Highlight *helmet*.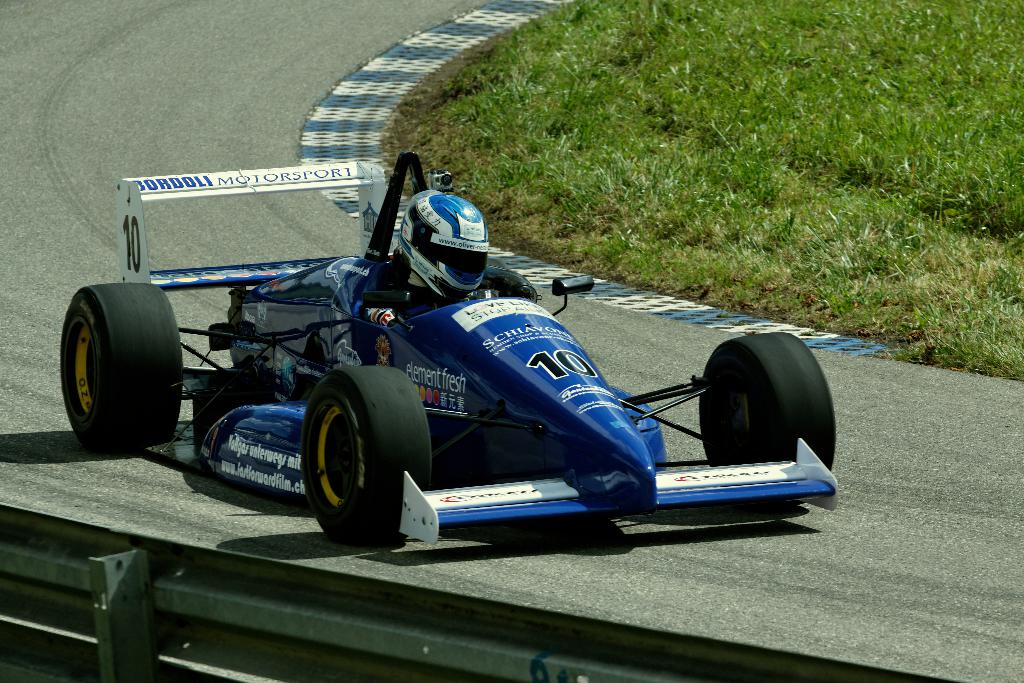
Highlighted region: (left=402, top=187, right=487, bottom=276).
